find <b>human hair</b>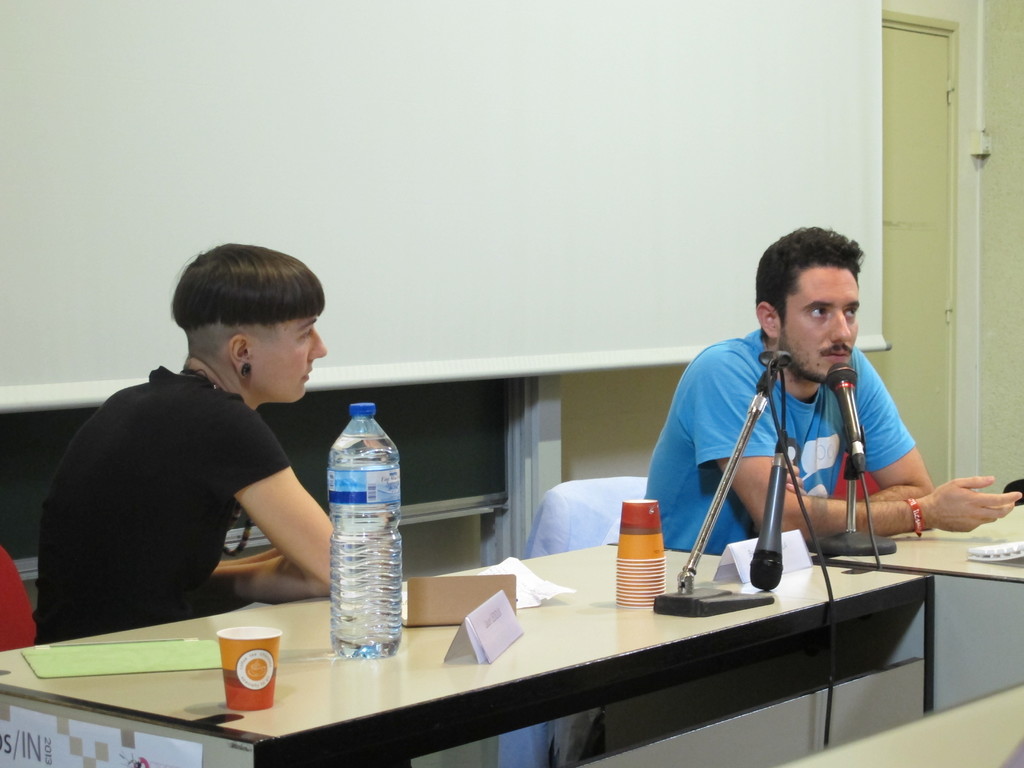
detection(767, 228, 865, 333)
